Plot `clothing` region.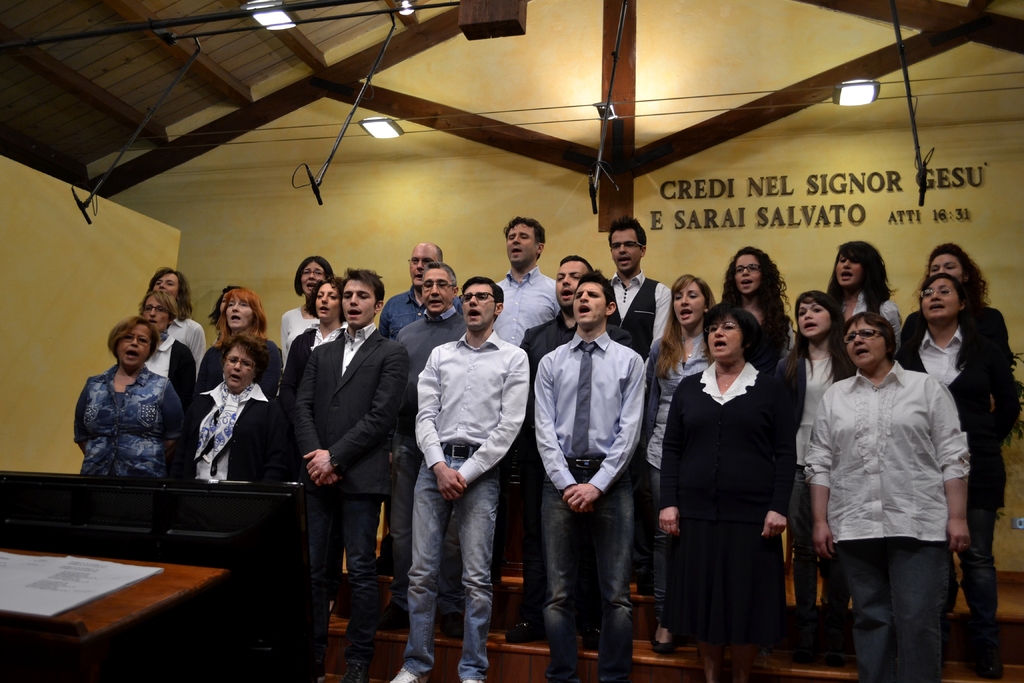
Plotted at 177/379/275/484.
